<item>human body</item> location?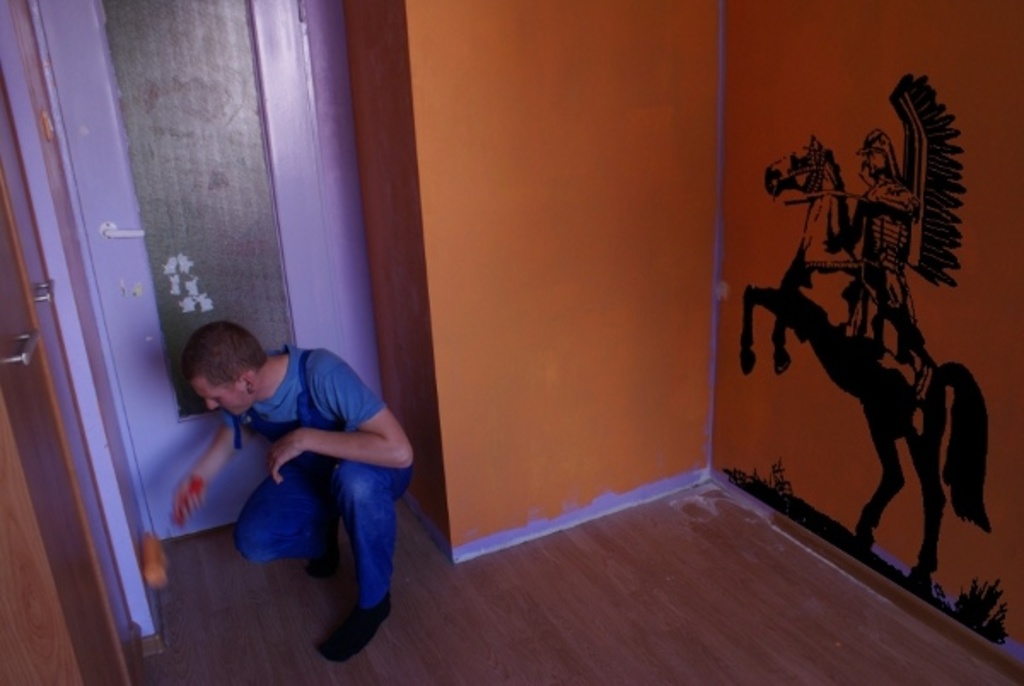
[left=166, top=343, right=416, bottom=667]
